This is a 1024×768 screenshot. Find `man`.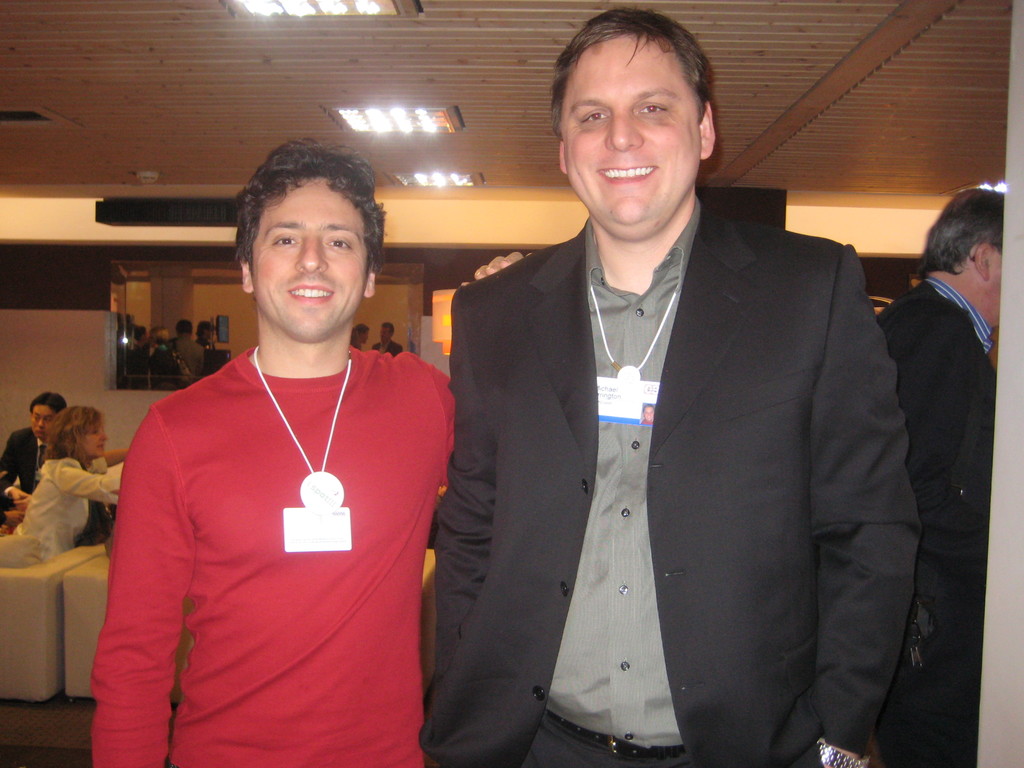
Bounding box: <bbox>91, 136, 534, 767</bbox>.
